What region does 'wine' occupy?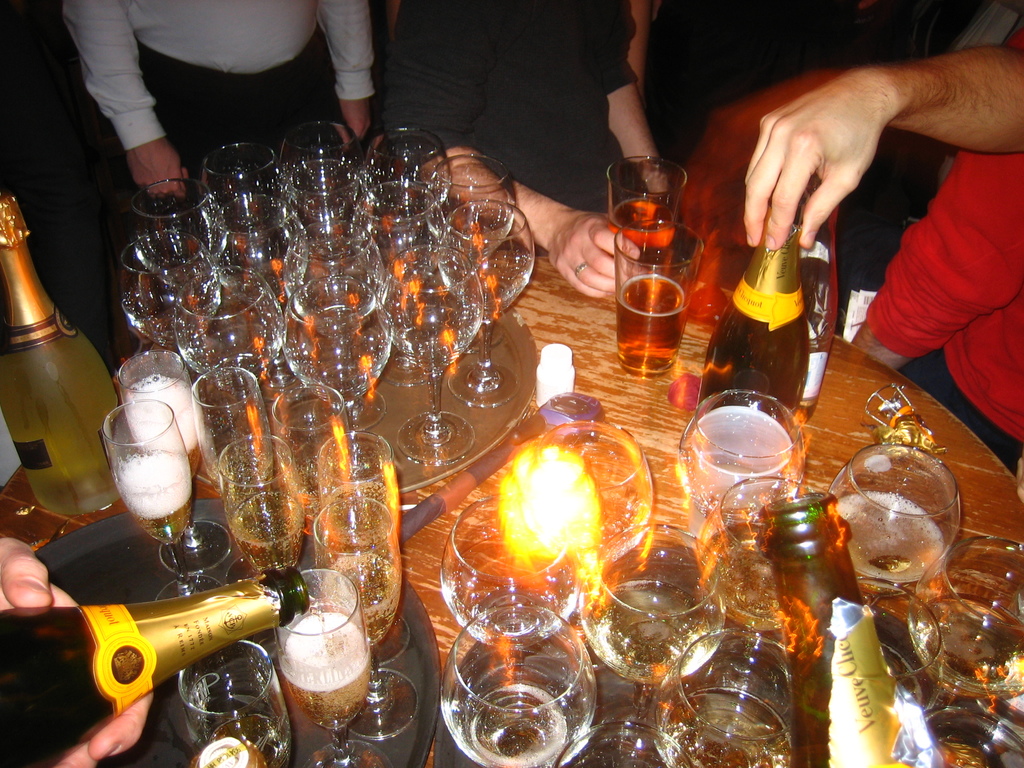
(619, 276, 689, 380).
